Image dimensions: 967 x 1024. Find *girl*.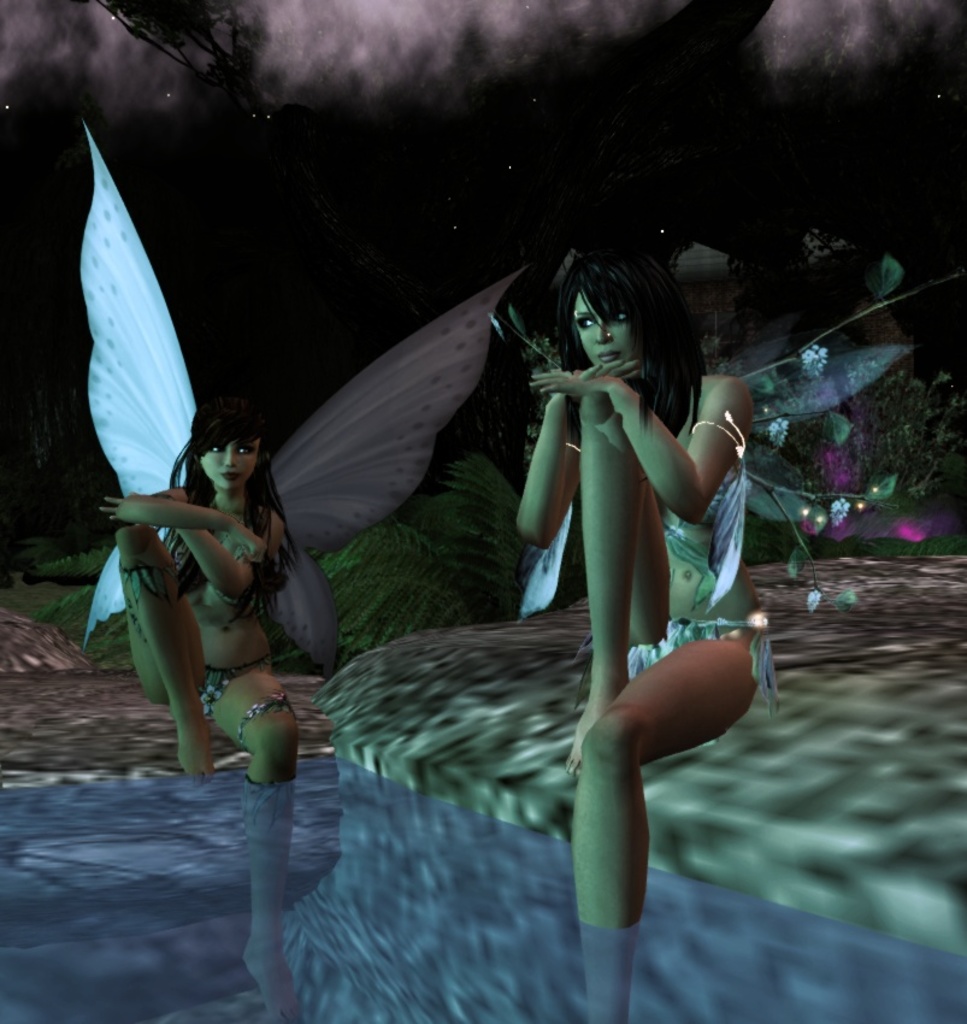
<region>96, 402, 302, 1023</region>.
